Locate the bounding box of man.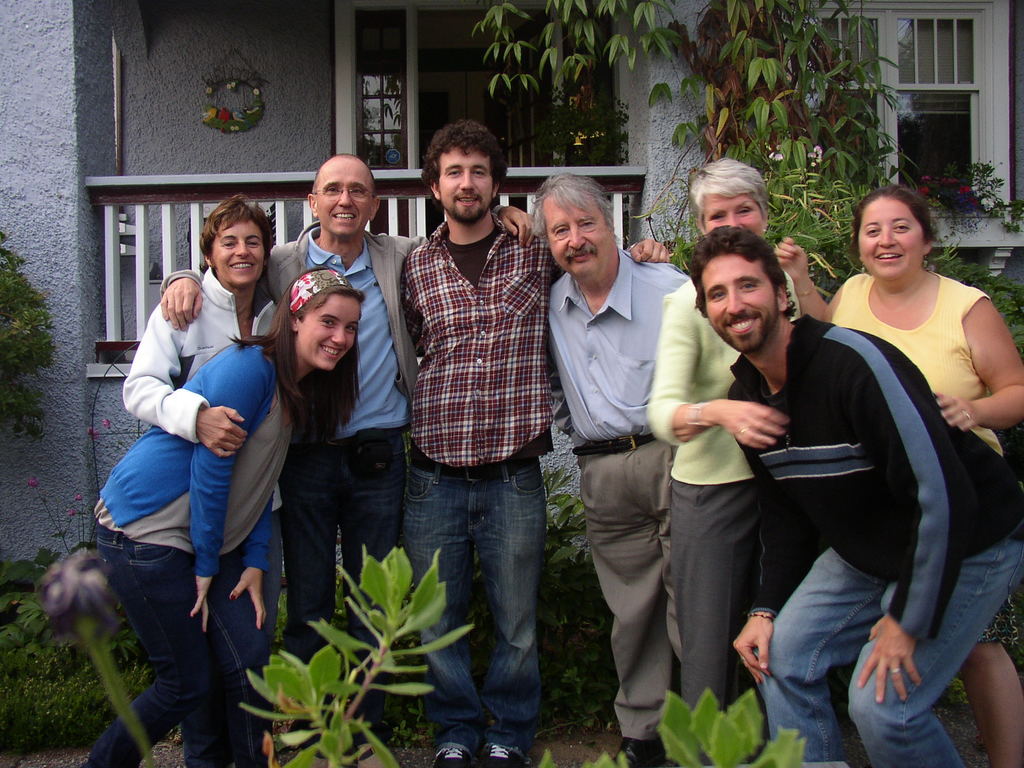
Bounding box: <box>116,194,289,532</box>.
